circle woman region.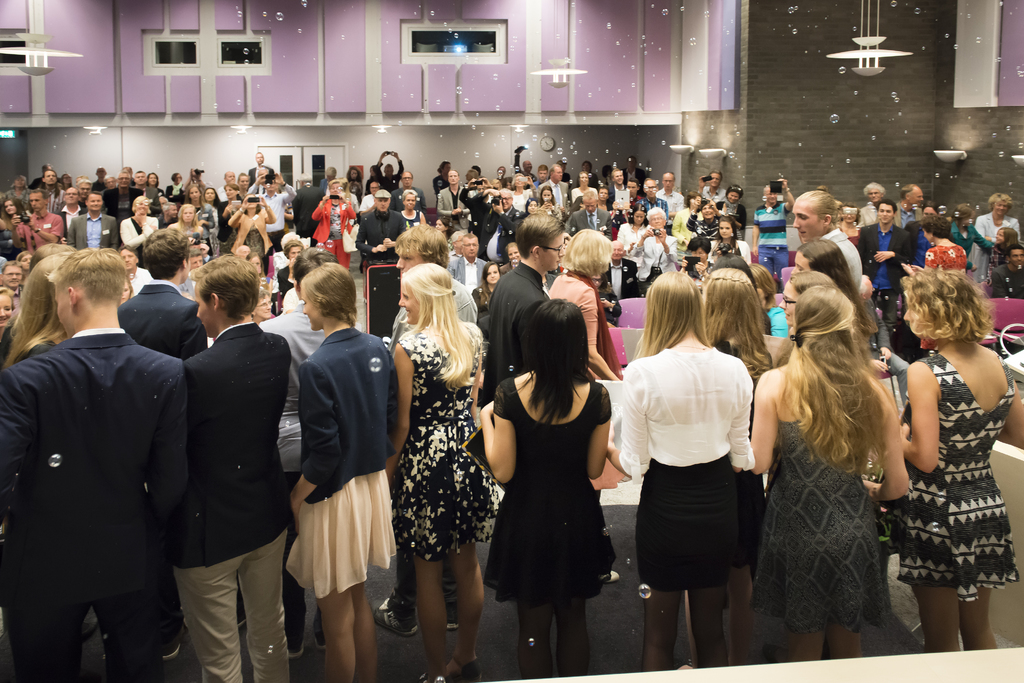
Region: 217, 179, 243, 252.
